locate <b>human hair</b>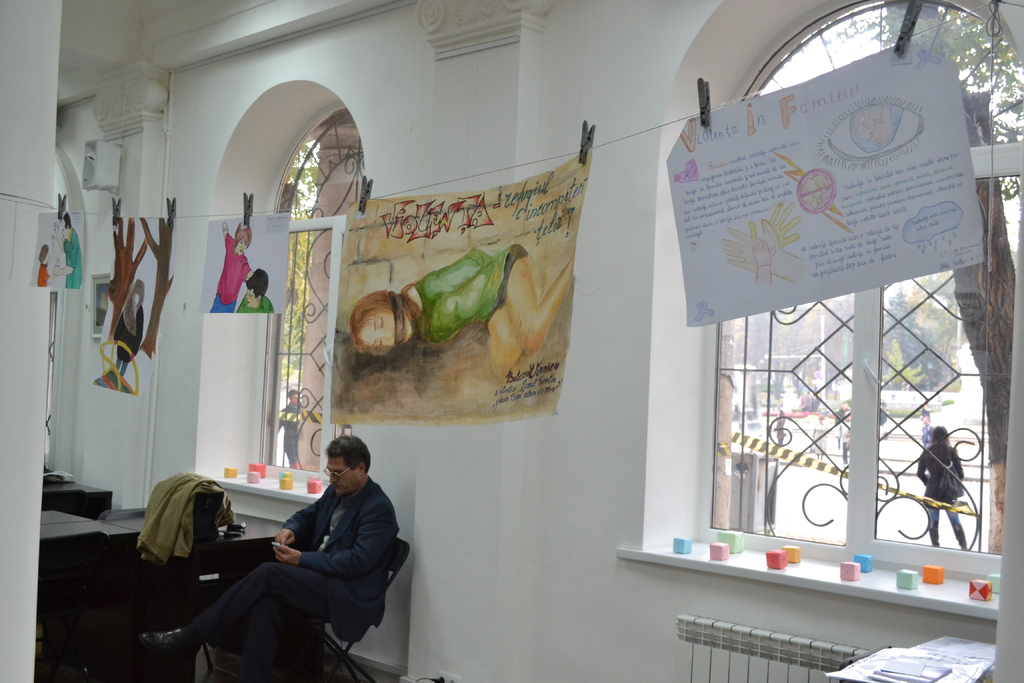
pyautogui.locateOnScreen(242, 269, 269, 297)
